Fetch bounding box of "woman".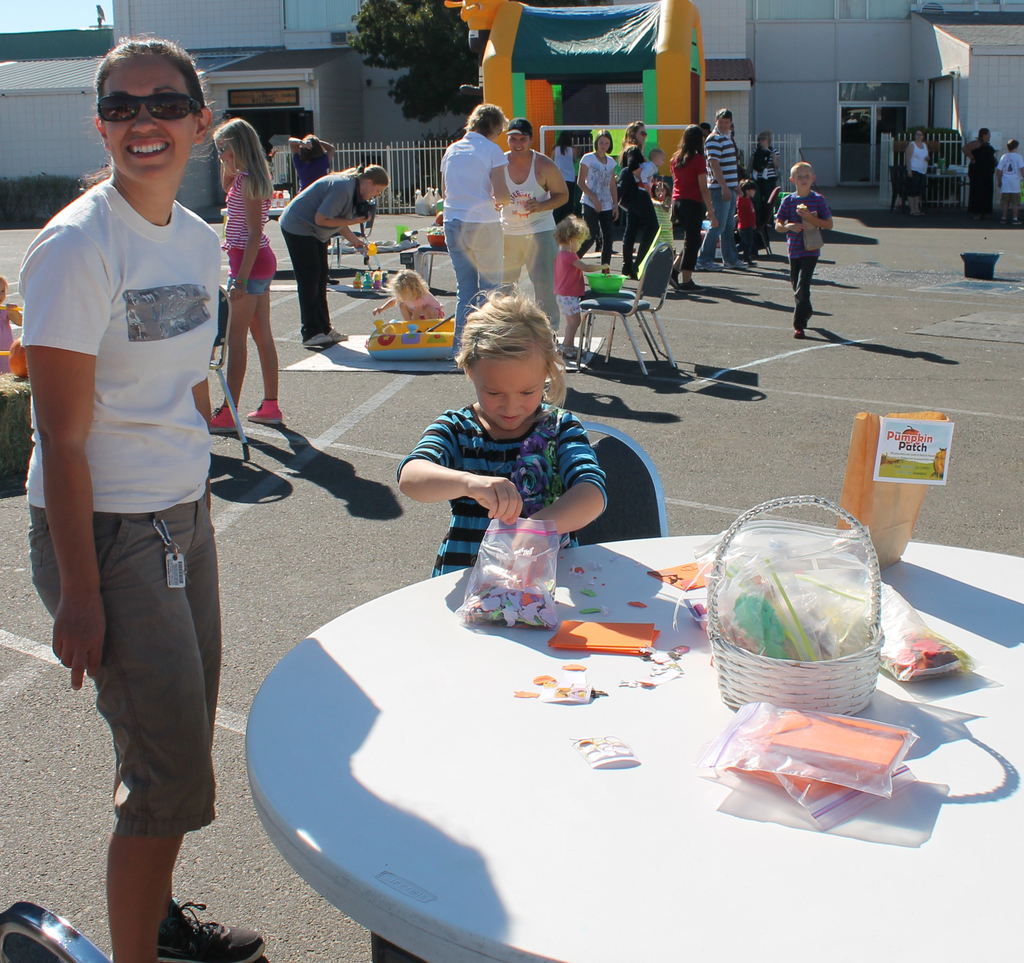
Bbox: x1=547 y1=134 x2=579 y2=215.
